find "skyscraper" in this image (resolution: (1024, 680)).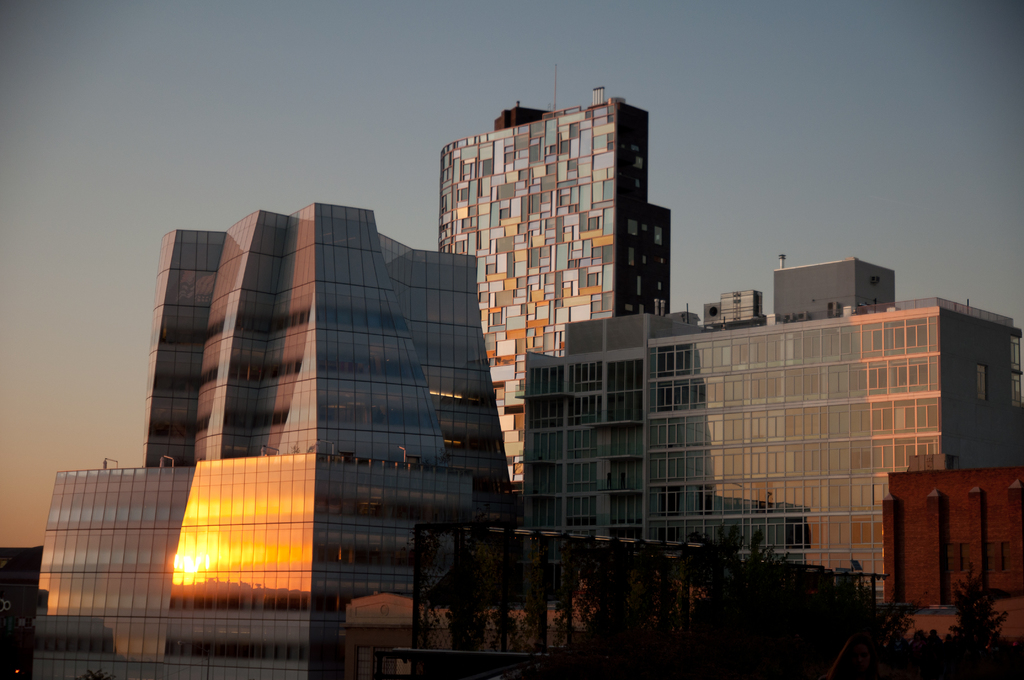
<bbox>507, 236, 1023, 679</bbox>.
